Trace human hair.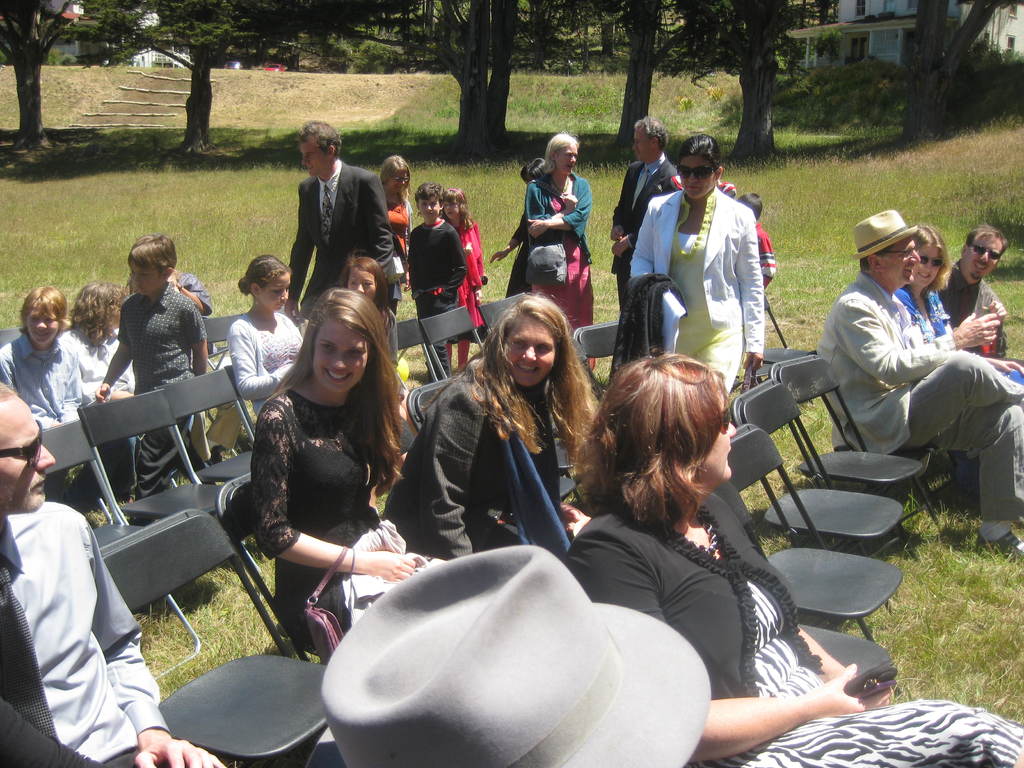
Traced to box(735, 192, 762, 220).
